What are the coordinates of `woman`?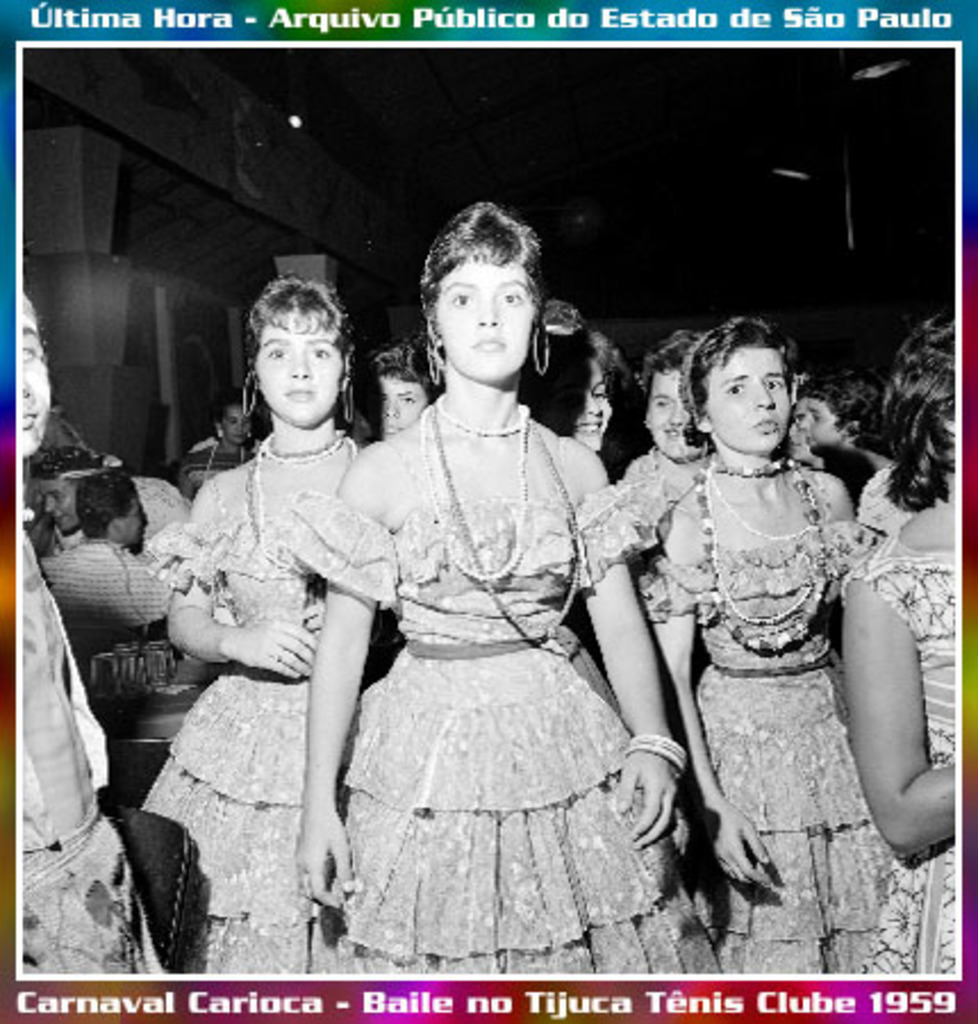
box=[851, 316, 958, 969].
